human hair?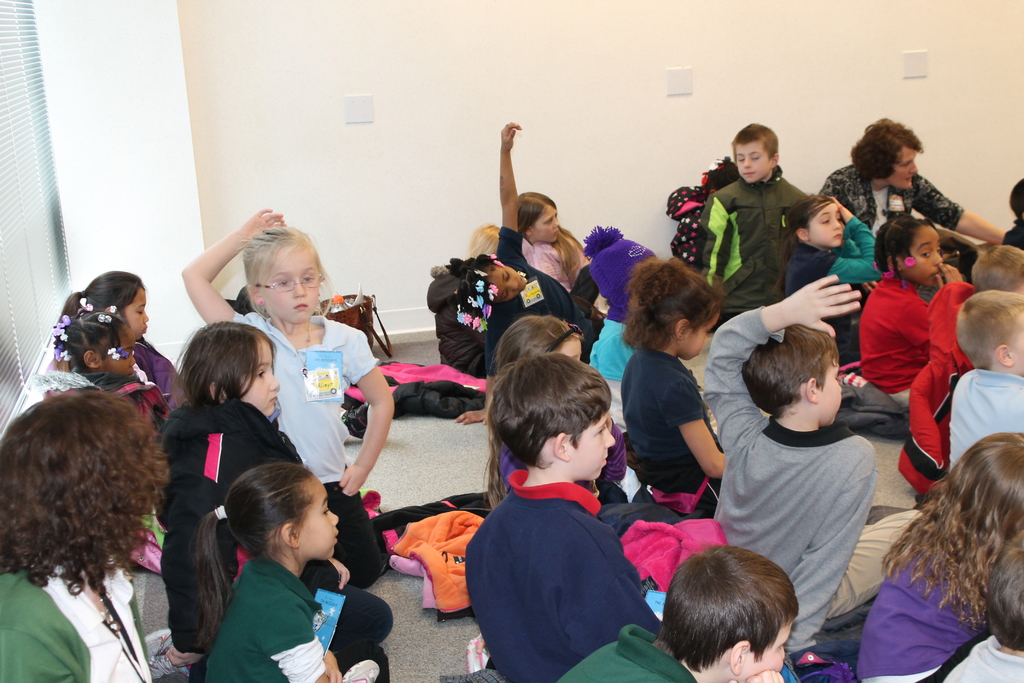
{"left": 622, "top": 254, "right": 723, "bottom": 352}
